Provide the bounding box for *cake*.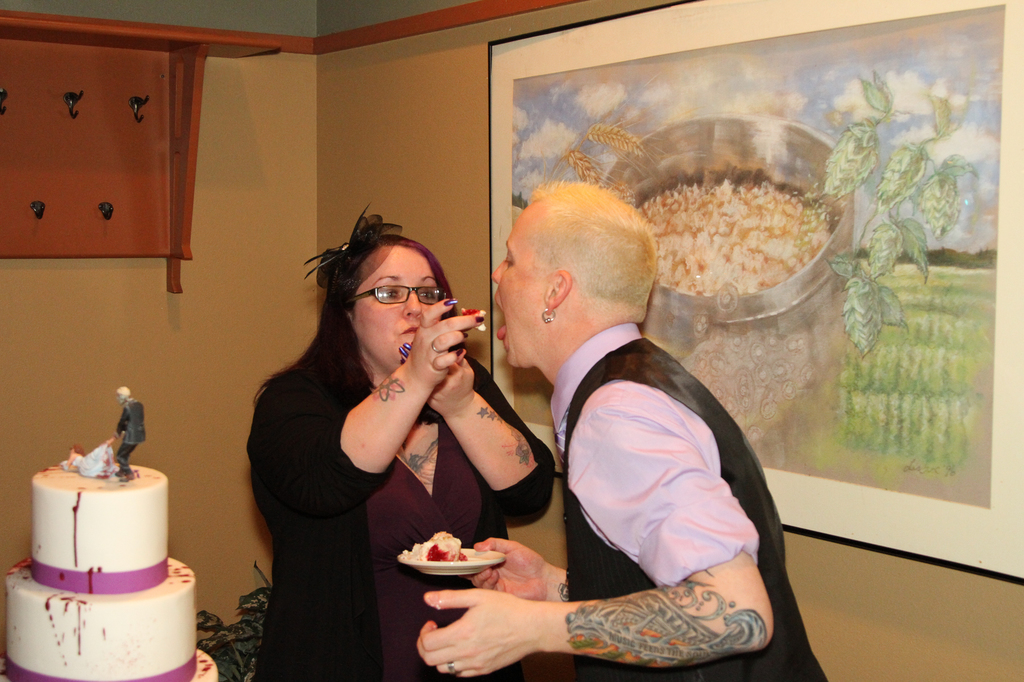
bbox=[0, 396, 220, 681].
